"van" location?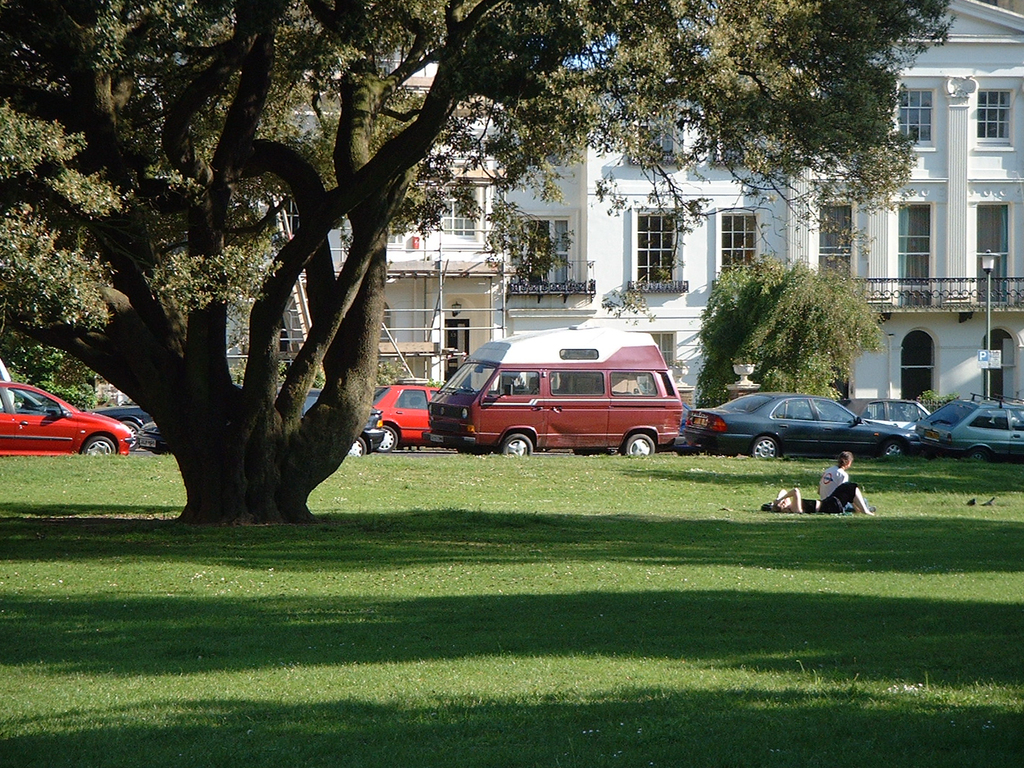
rect(422, 326, 686, 457)
